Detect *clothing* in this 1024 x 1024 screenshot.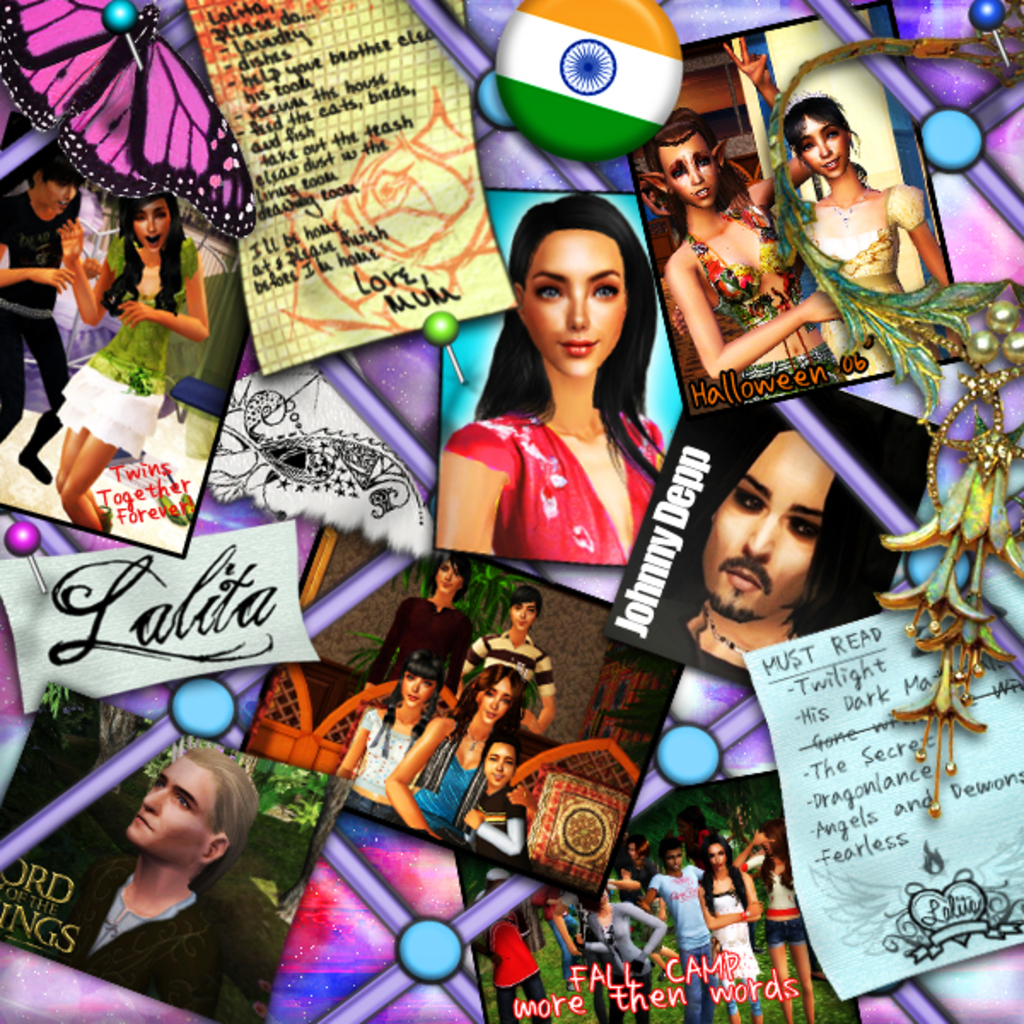
Detection: 695 218 804 328.
